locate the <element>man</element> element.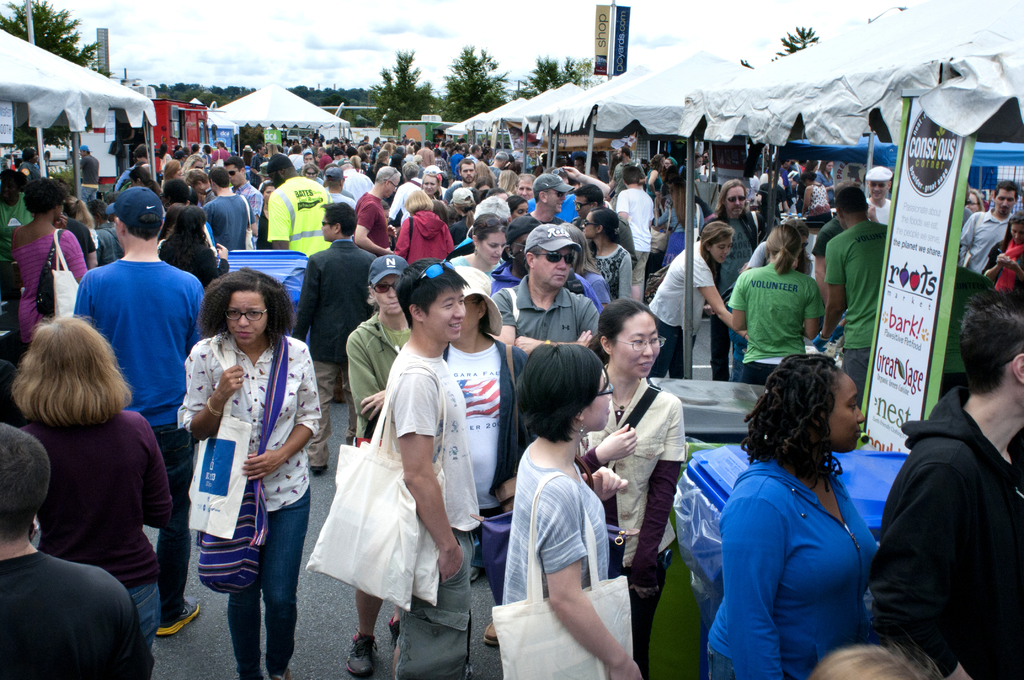
Element bbox: box=[778, 158, 797, 213].
